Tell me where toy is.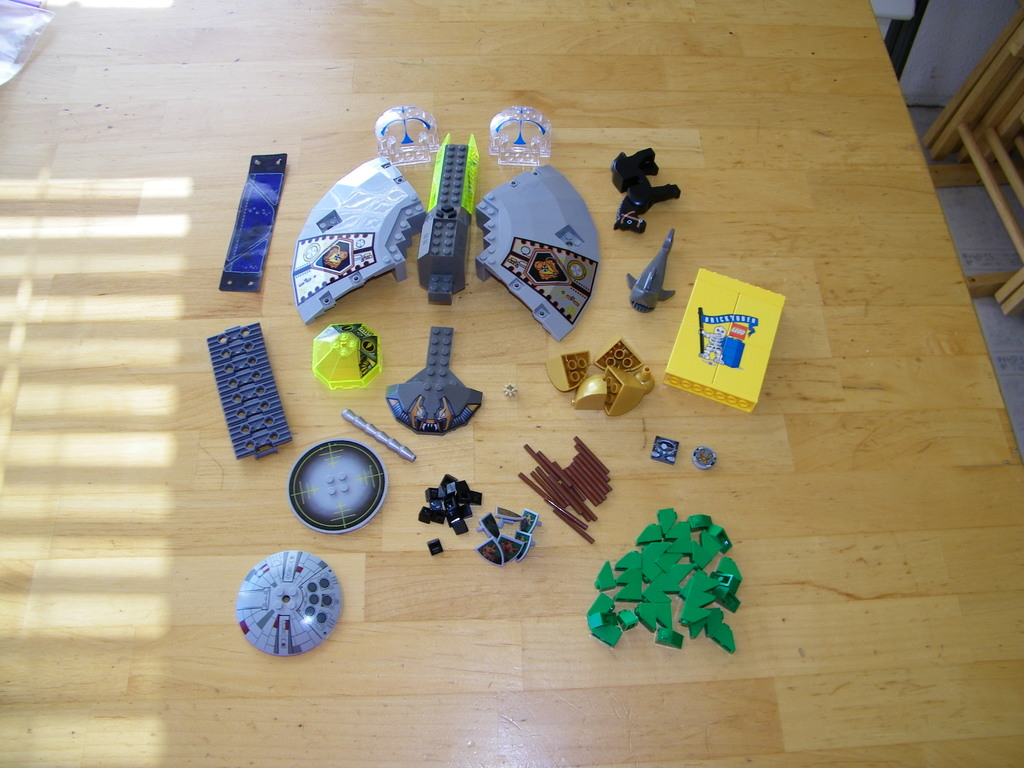
toy is at (left=474, top=160, right=589, bottom=341).
